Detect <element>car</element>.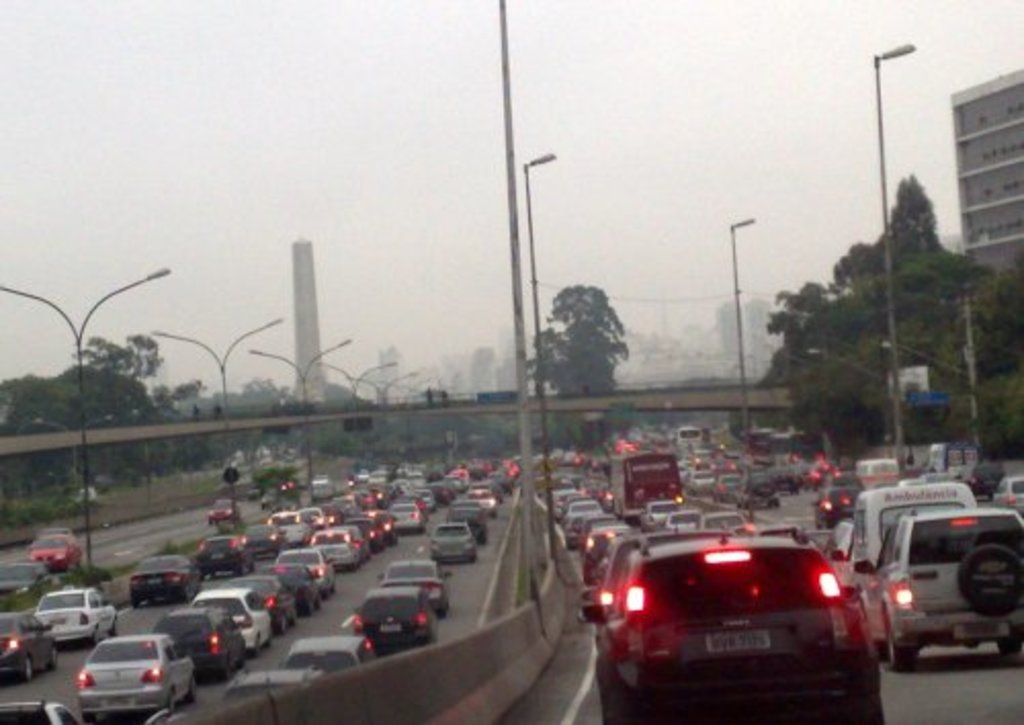
Detected at box=[285, 635, 375, 666].
